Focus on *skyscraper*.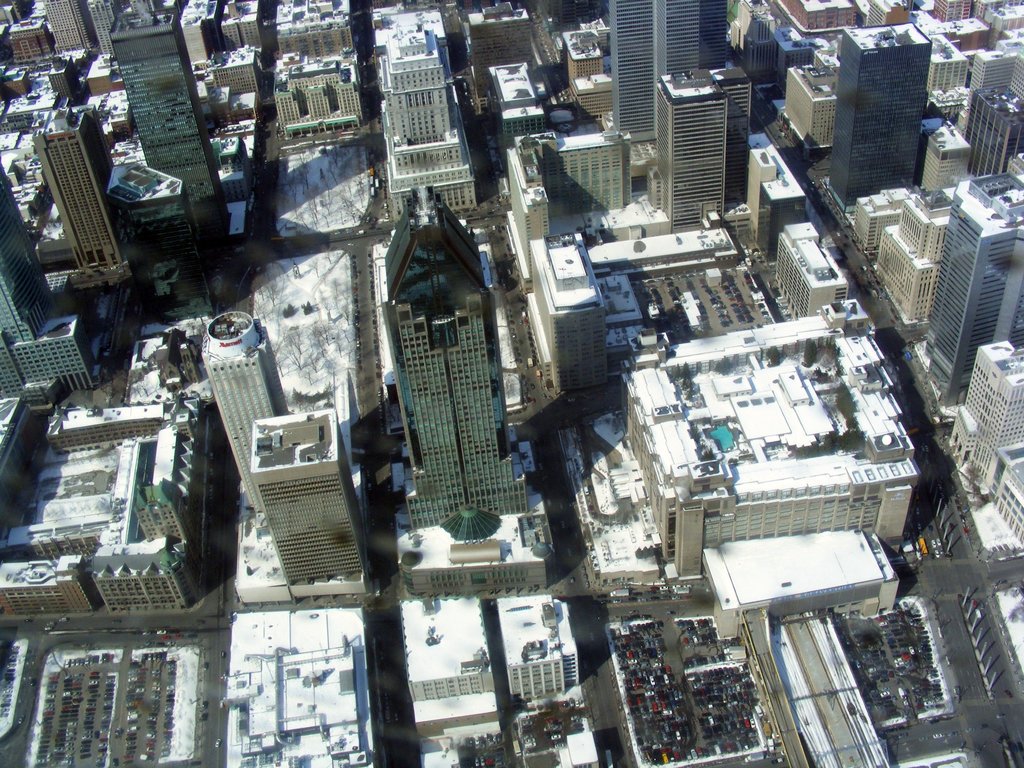
Focused at <bbox>829, 13, 931, 219</bbox>.
